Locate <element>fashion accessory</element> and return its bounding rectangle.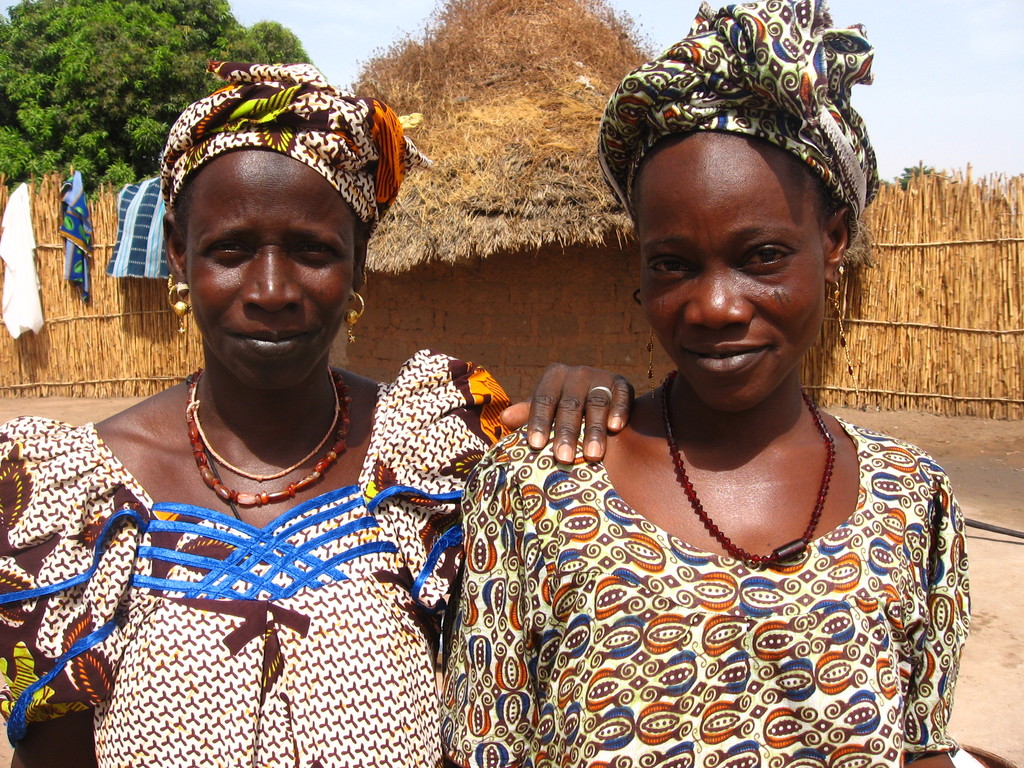
x1=600, y1=0, x2=877, y2=246.
